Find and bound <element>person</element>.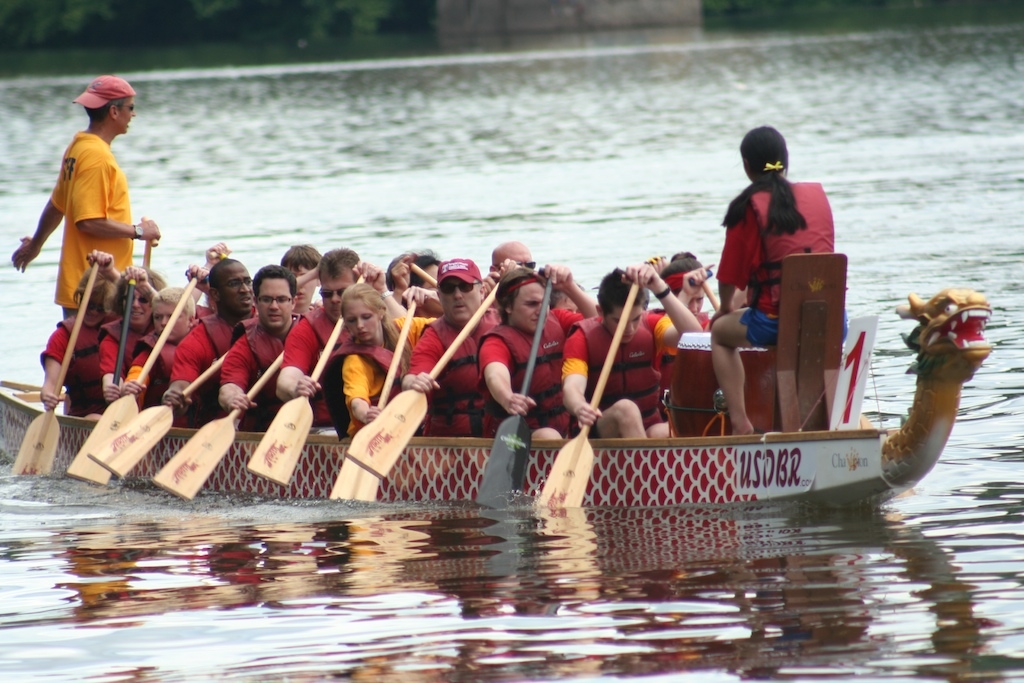
Bound: Rect(33, 63, 142, 402).
